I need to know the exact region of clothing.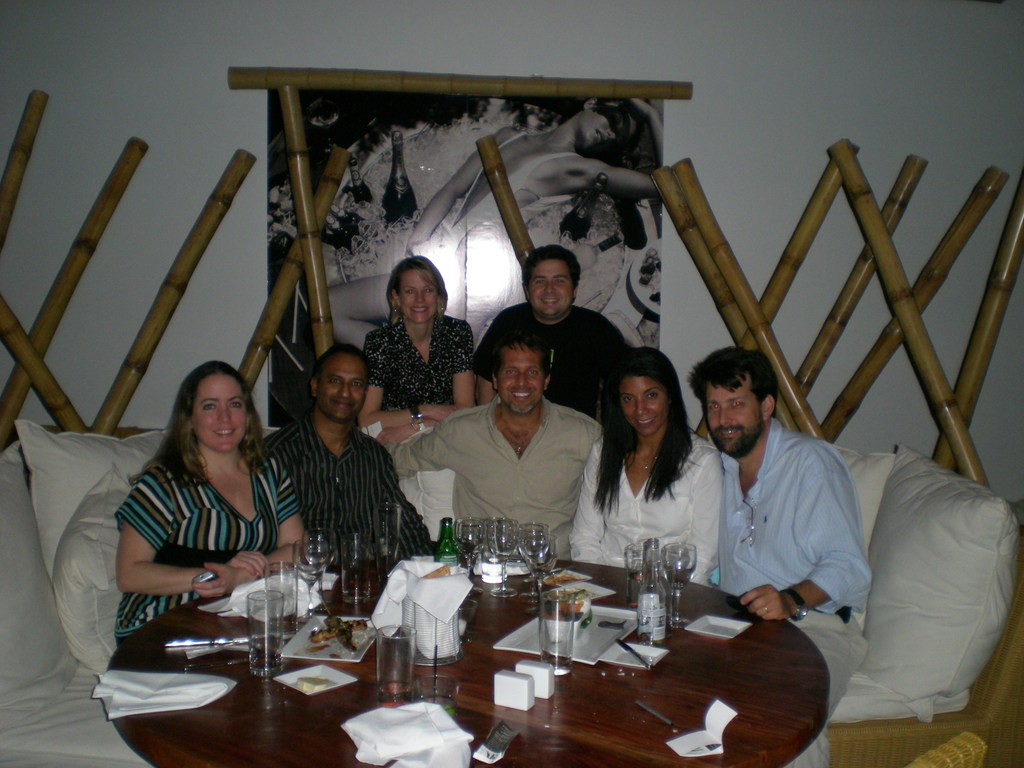
Region: pyautogui.locateOnScreen(380, 384, 610, 557).
